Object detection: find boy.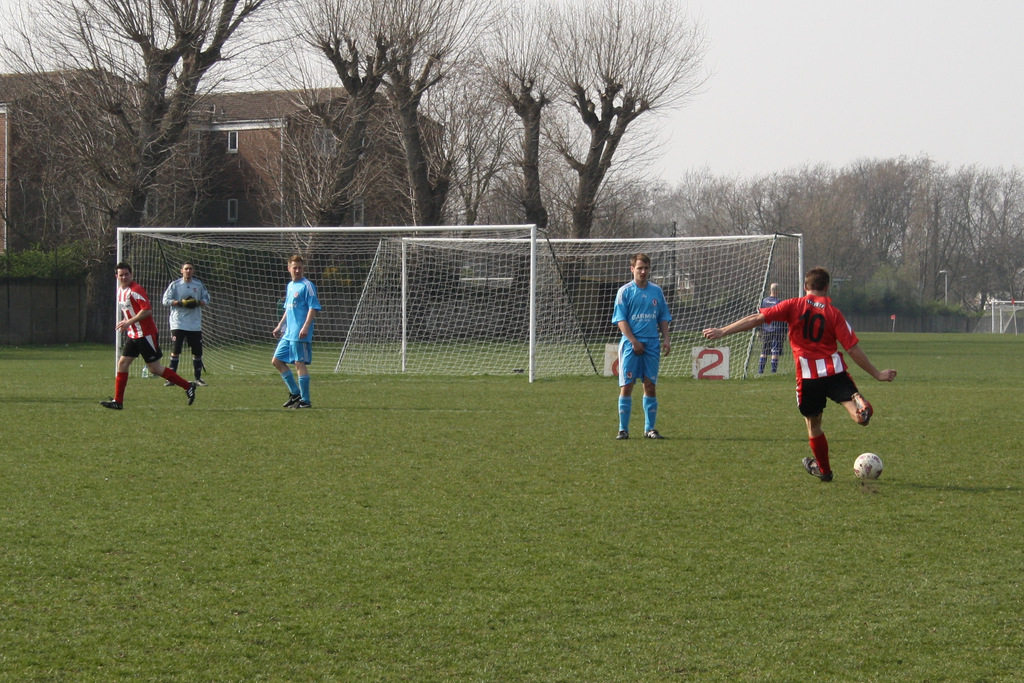
{"x1": 701, "y1": 268, "x2": 895, "y2": 479}.
